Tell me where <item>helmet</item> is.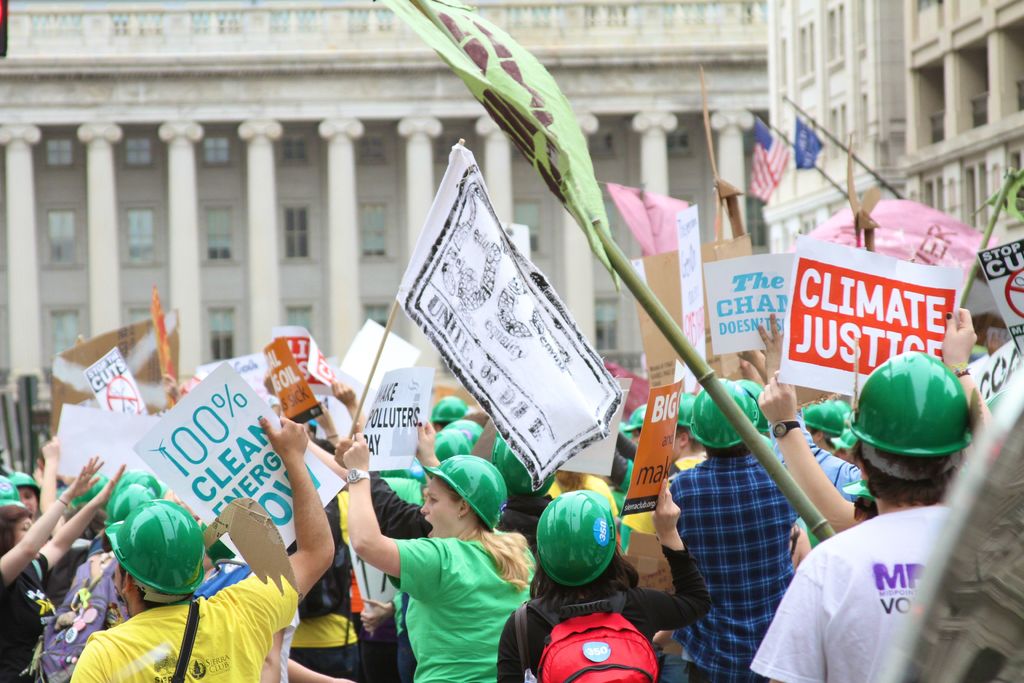
<item>helmet</item> is at {"x1": 791, "y1": 395, "x2": 840, "y2": 438}.
